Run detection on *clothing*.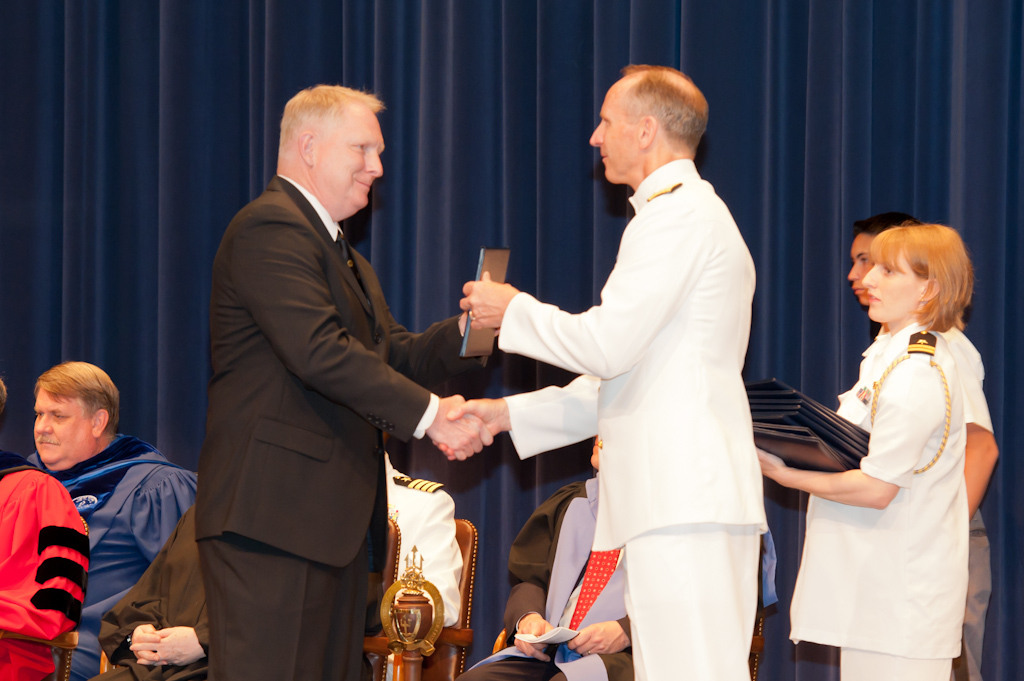
Result: (left=797, top=303, right=992, bottom=668).
